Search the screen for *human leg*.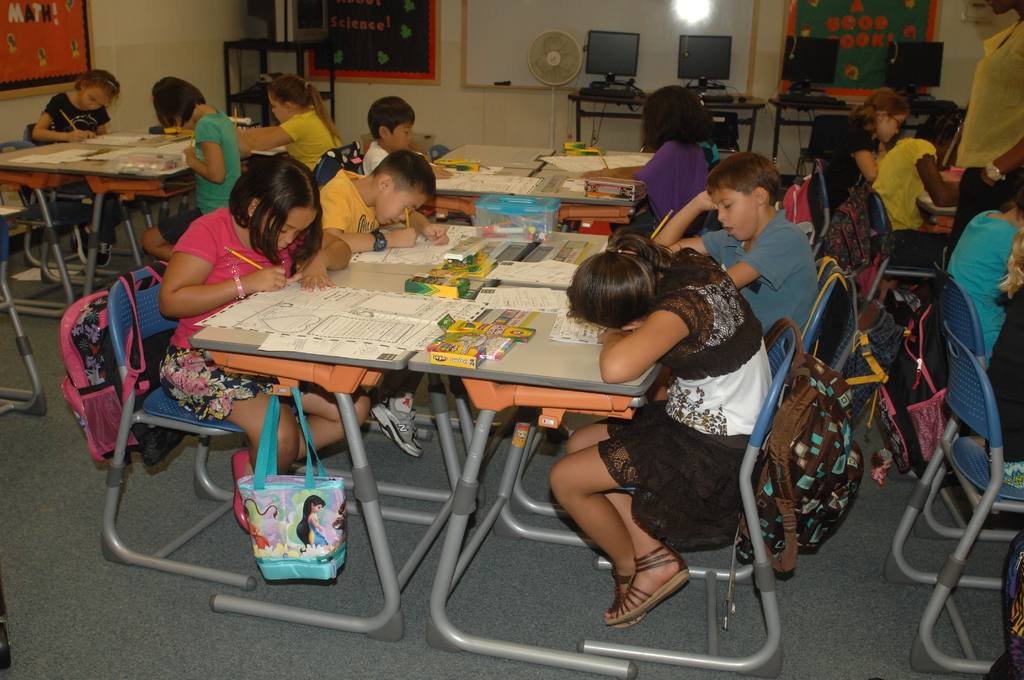
Found at (left=144, top=208, right=194, bottom=257).
